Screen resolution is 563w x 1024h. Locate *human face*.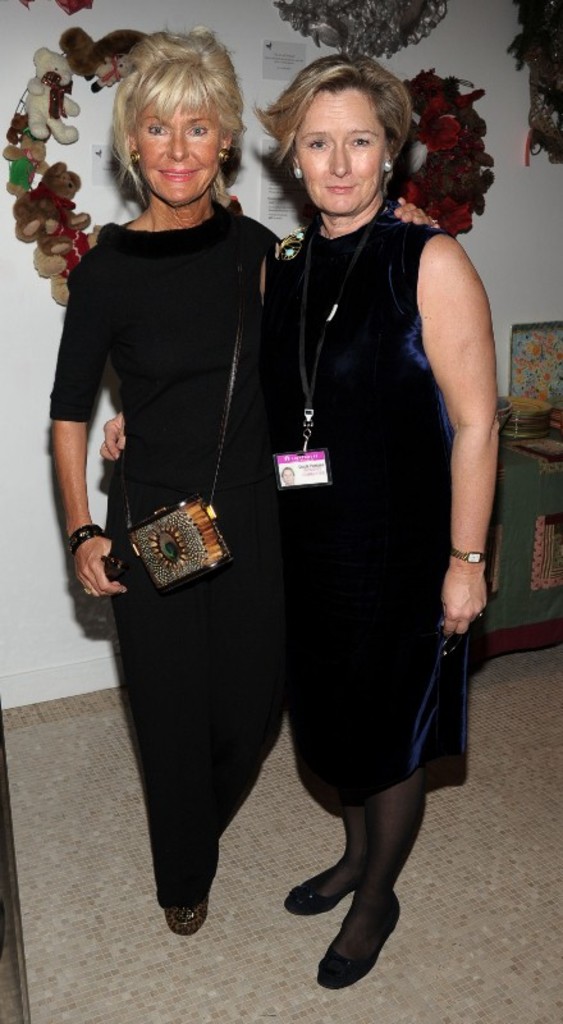
<region>298, 84, 397, 209</region>.
